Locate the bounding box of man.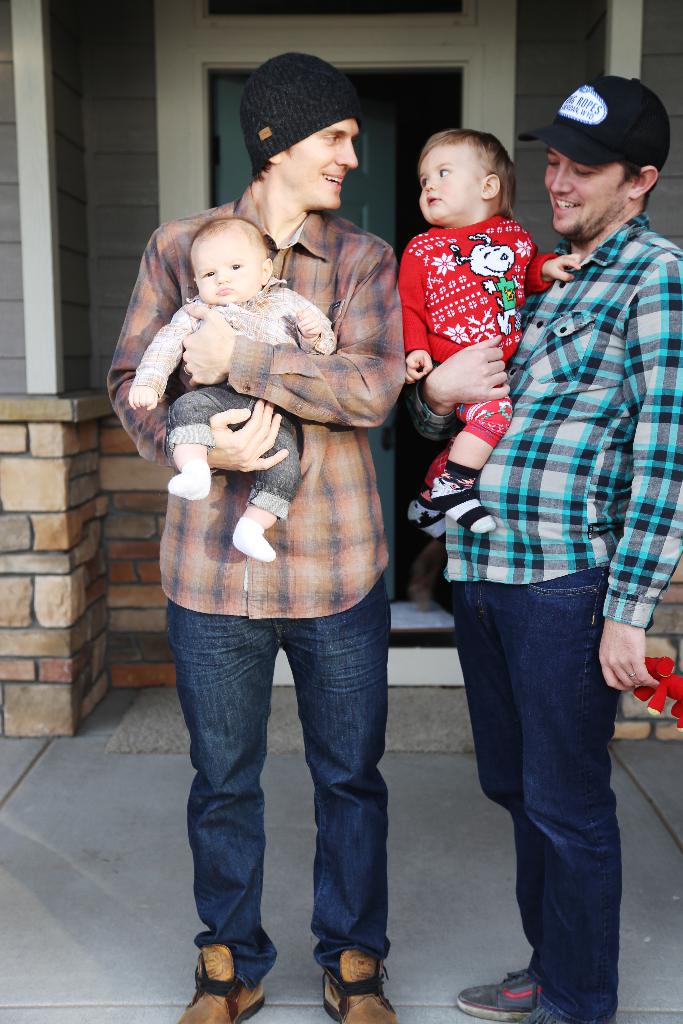
Bounding box: {"x1": 390, "y1": 69, "x2": 670, "y2": 960}.
